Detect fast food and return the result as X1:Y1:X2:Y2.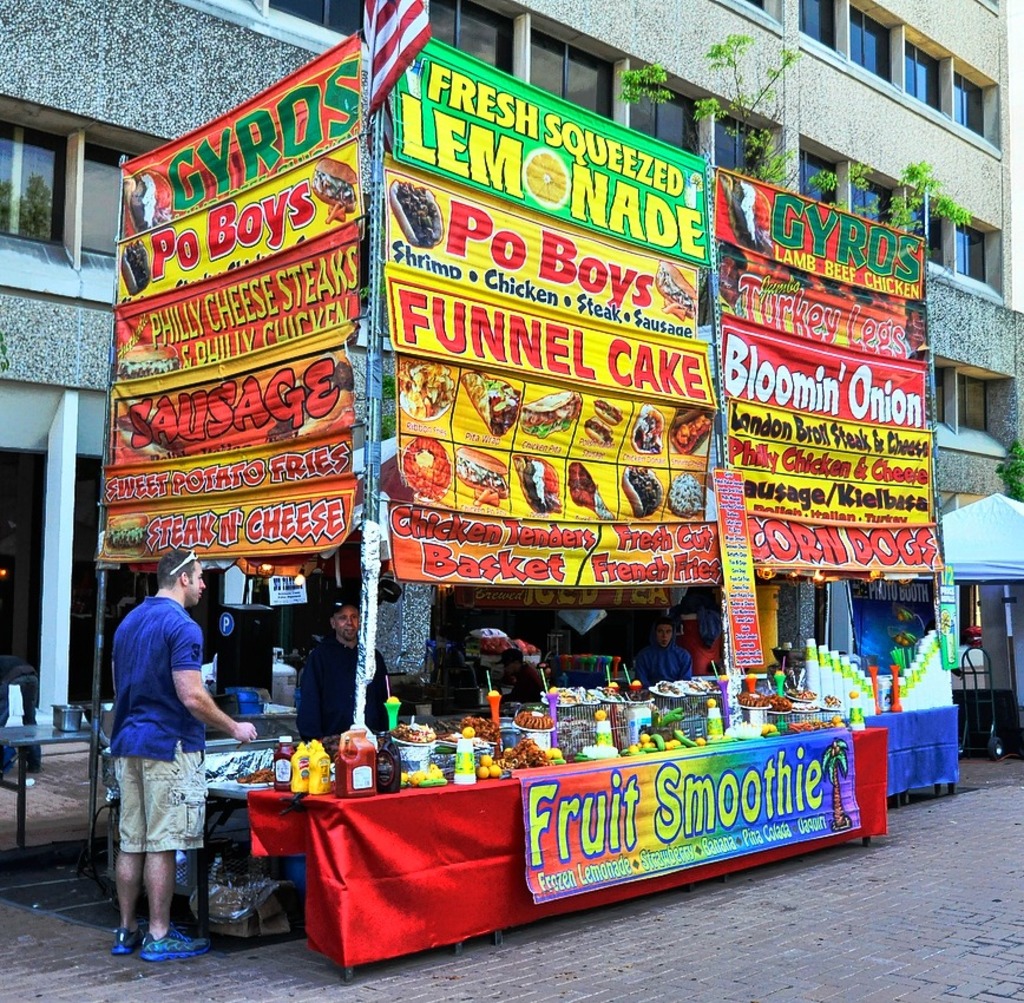
388:178:448:248.
